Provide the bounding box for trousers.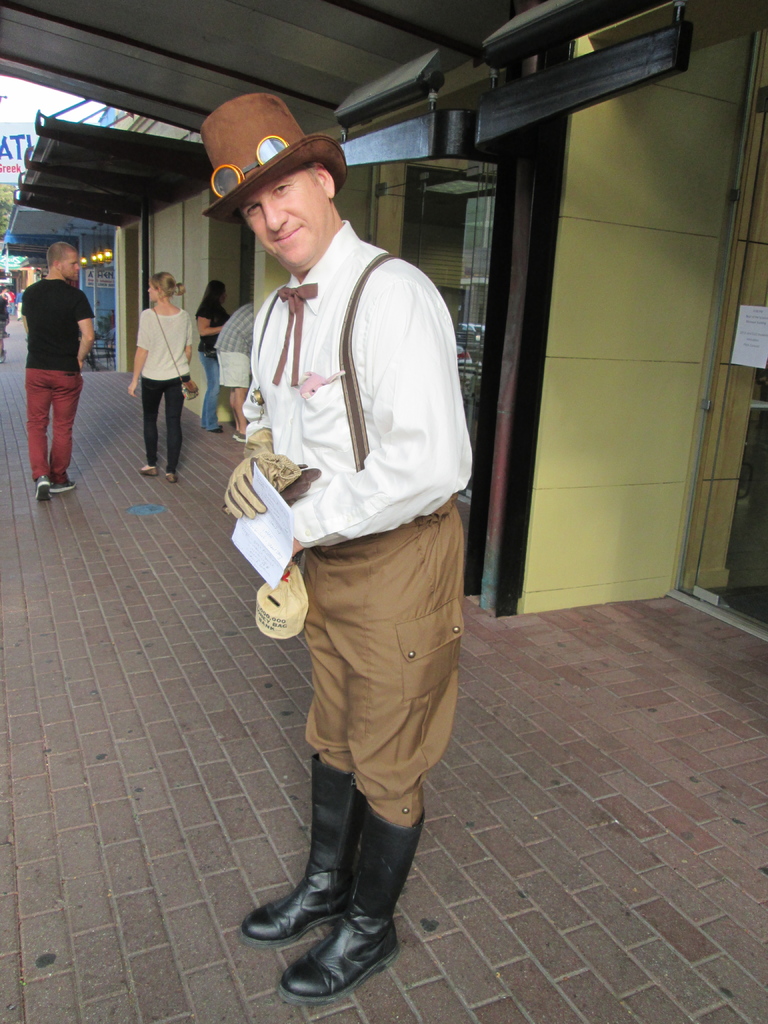
28/368/84/481.
